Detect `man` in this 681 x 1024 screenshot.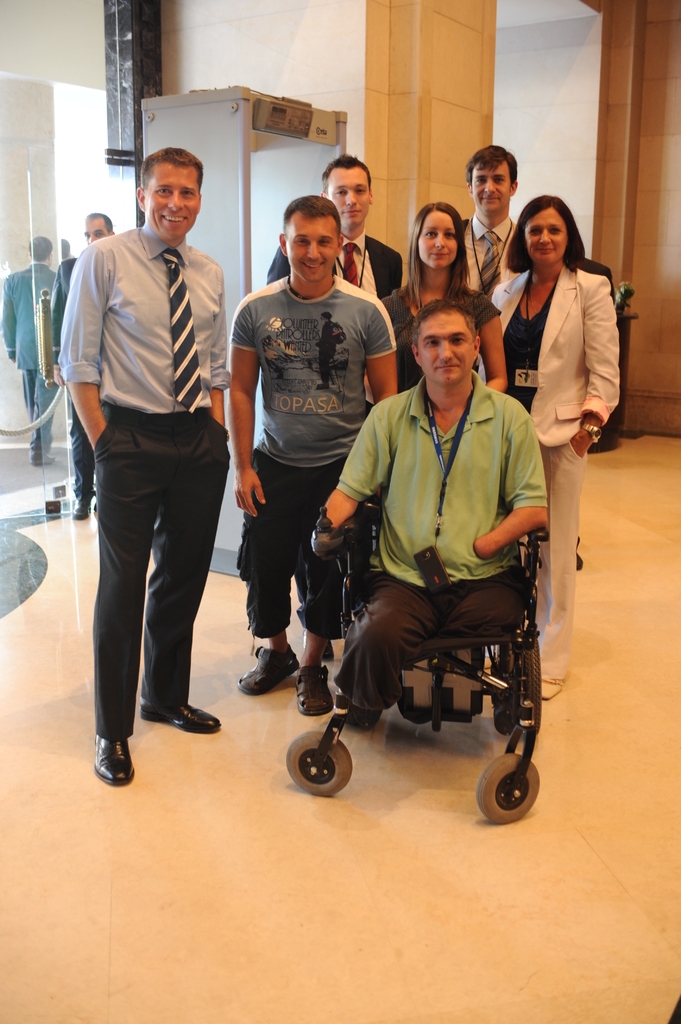
Detection: (left=54, top=212, right=116, bottom=520).
